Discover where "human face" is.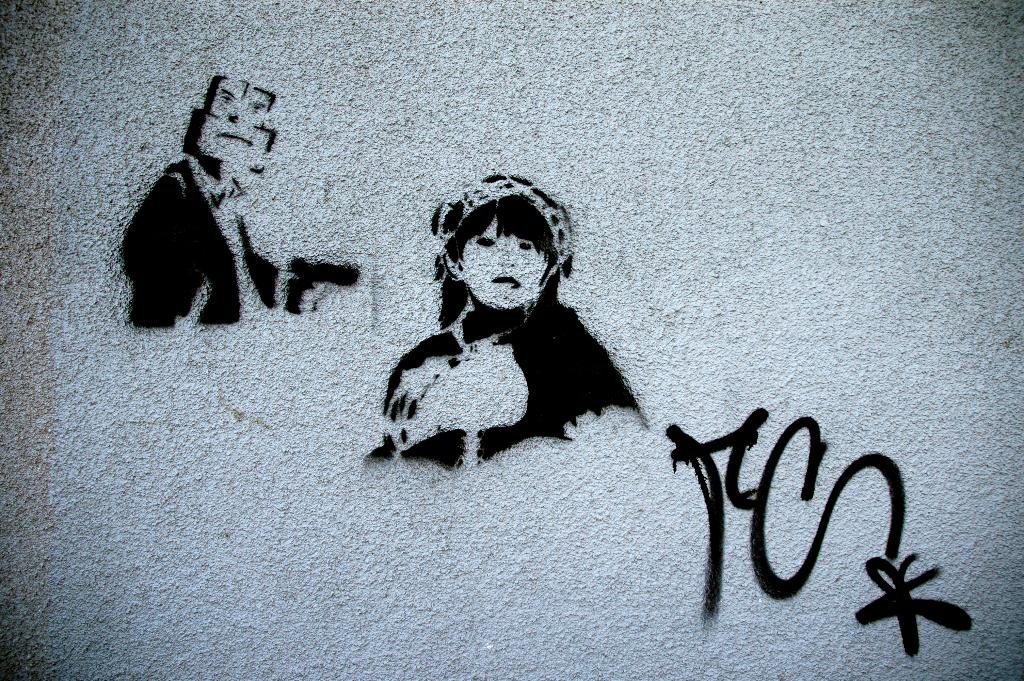
Discovered at {"left": 196, "top": 79, "right": 269, "bottom": 176}.
